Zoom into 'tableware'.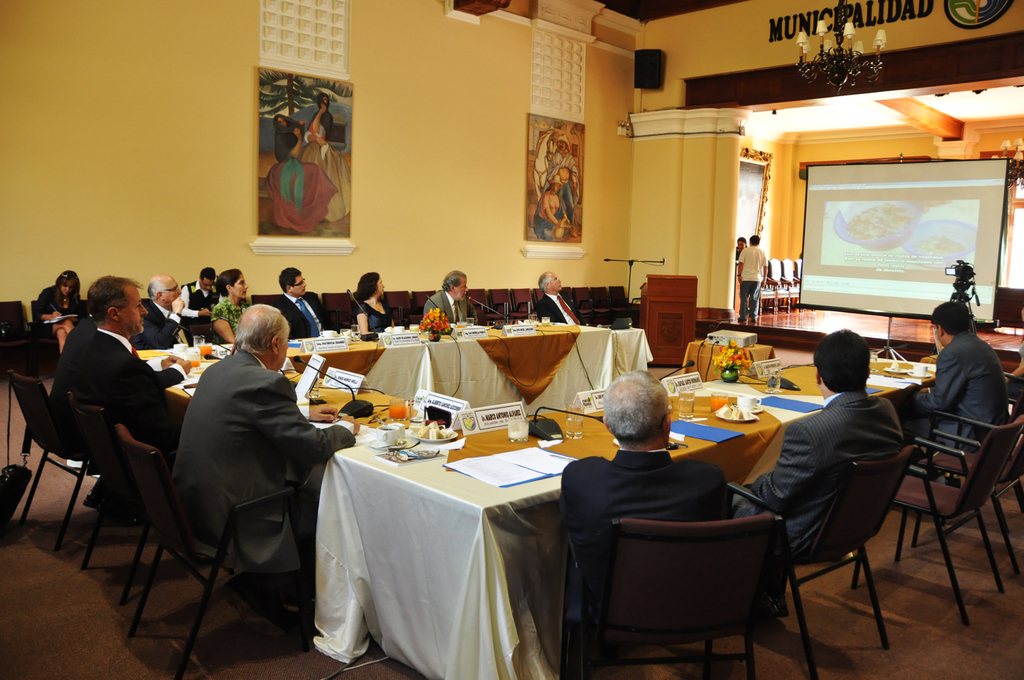
Zoom target: rect(195, 336, 216, 353).
